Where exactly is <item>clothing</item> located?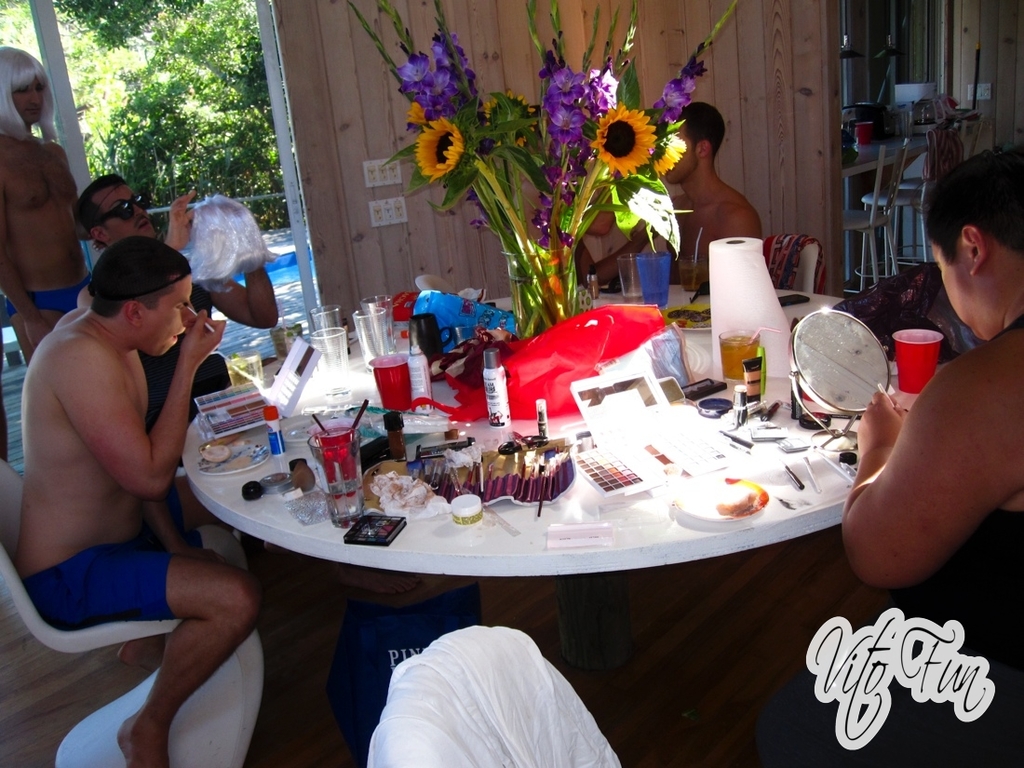
Its bounding box is <box>146,284,235,457</box>.
